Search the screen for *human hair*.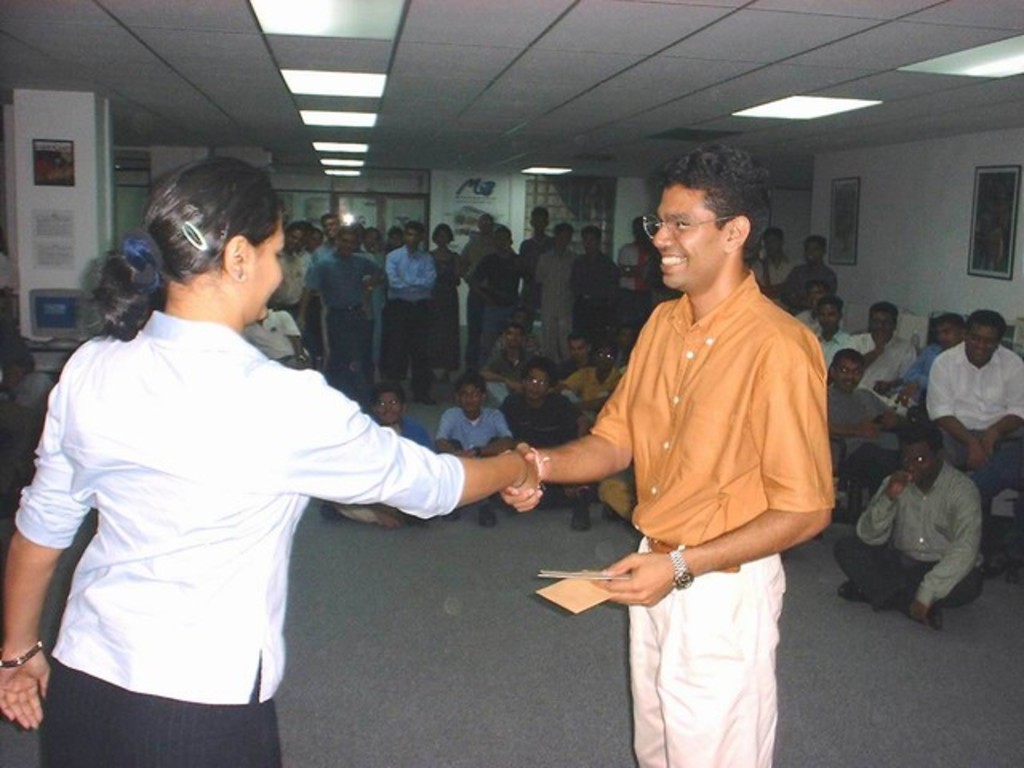
Found at Rect(515, 304, 536, 317).
